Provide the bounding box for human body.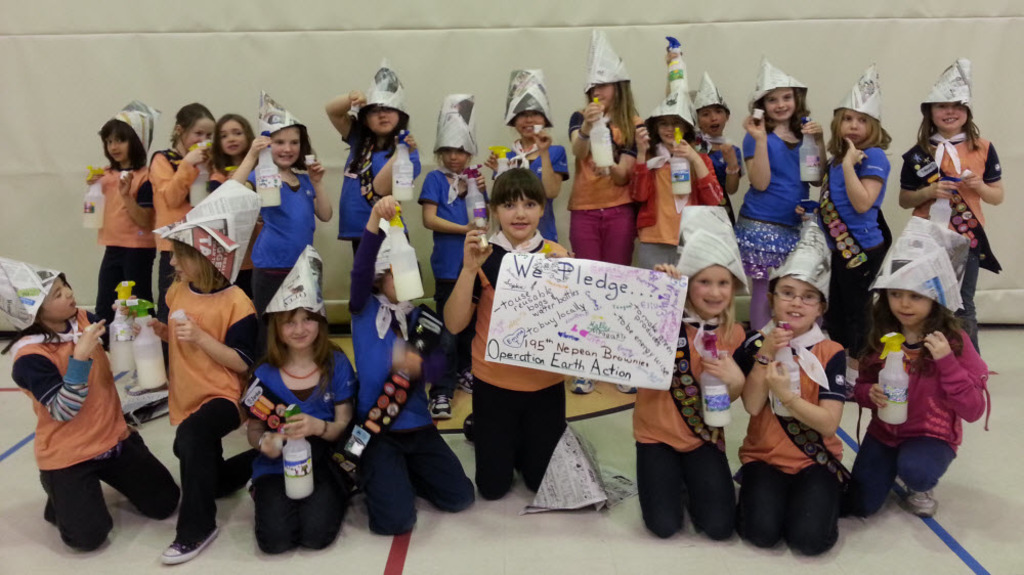
242,337,359,549.
